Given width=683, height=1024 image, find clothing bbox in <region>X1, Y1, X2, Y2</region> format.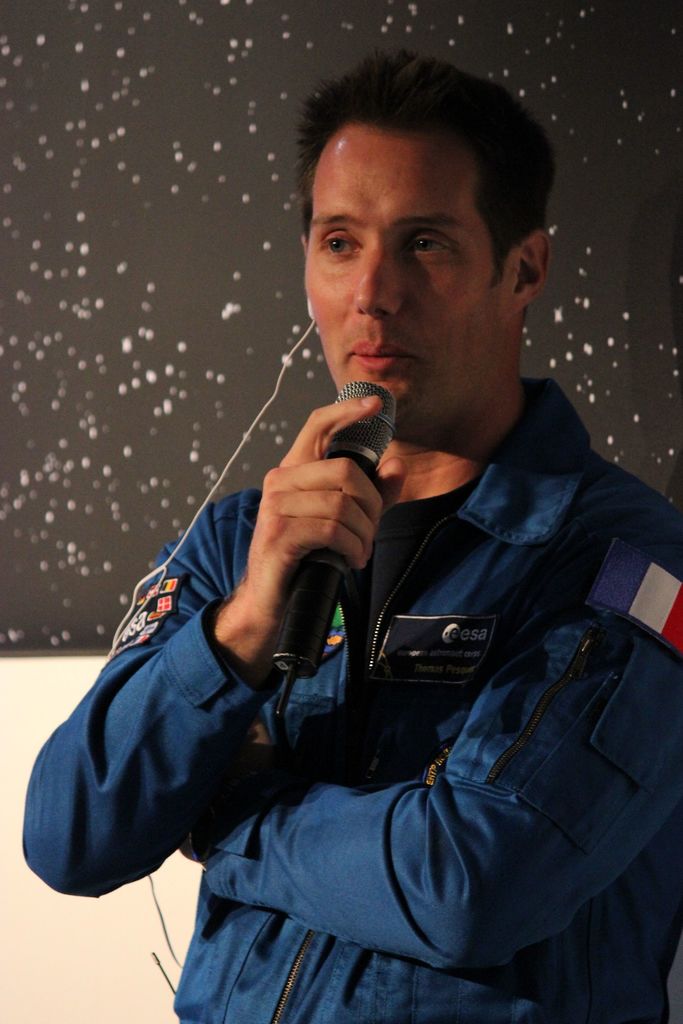
<region>20, 374, 682, 1016</region>.
